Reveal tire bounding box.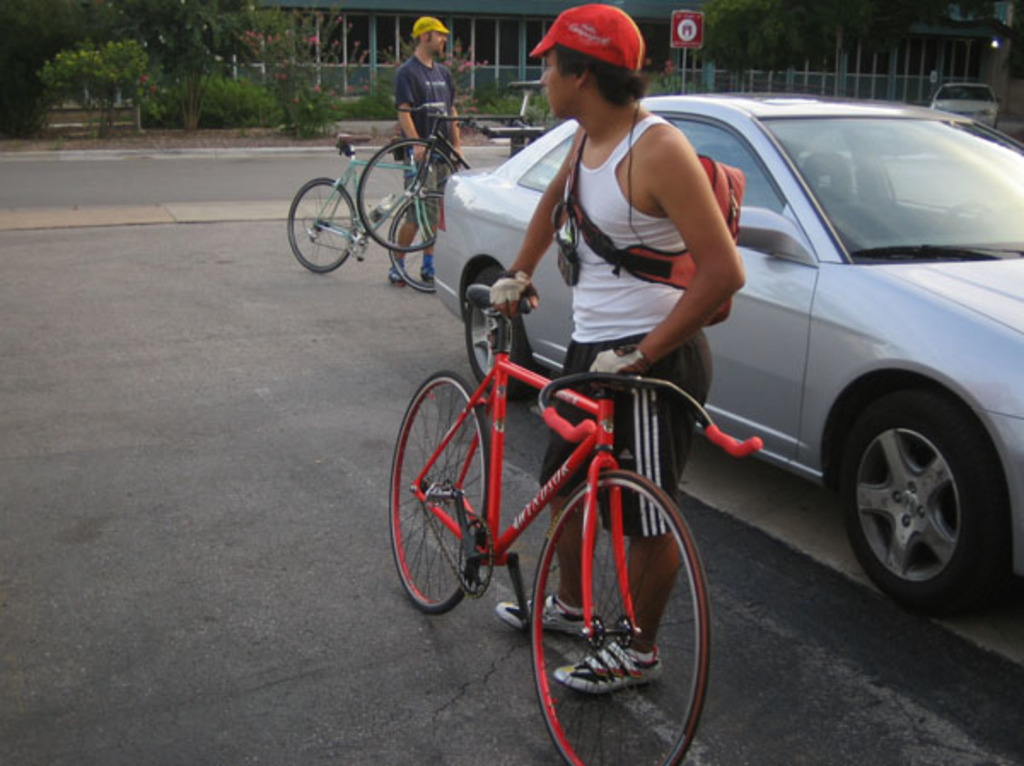
Revealed: 387 367 495 614.
